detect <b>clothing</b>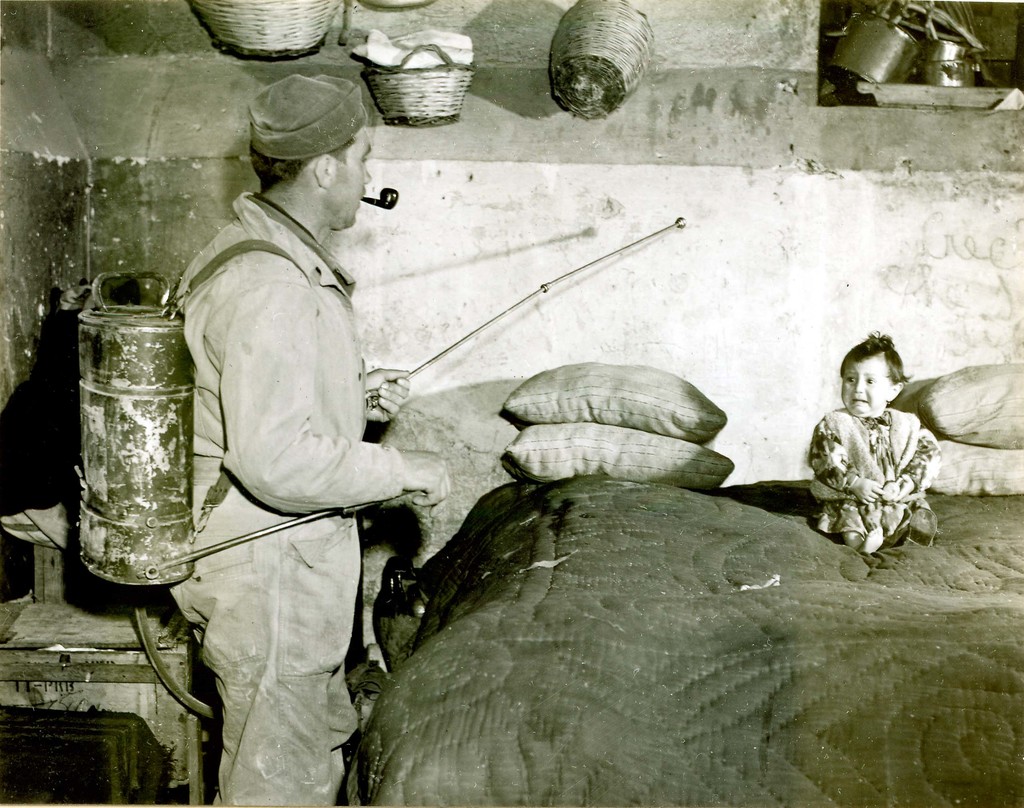
bbox=[175, 188, 403, 807]
